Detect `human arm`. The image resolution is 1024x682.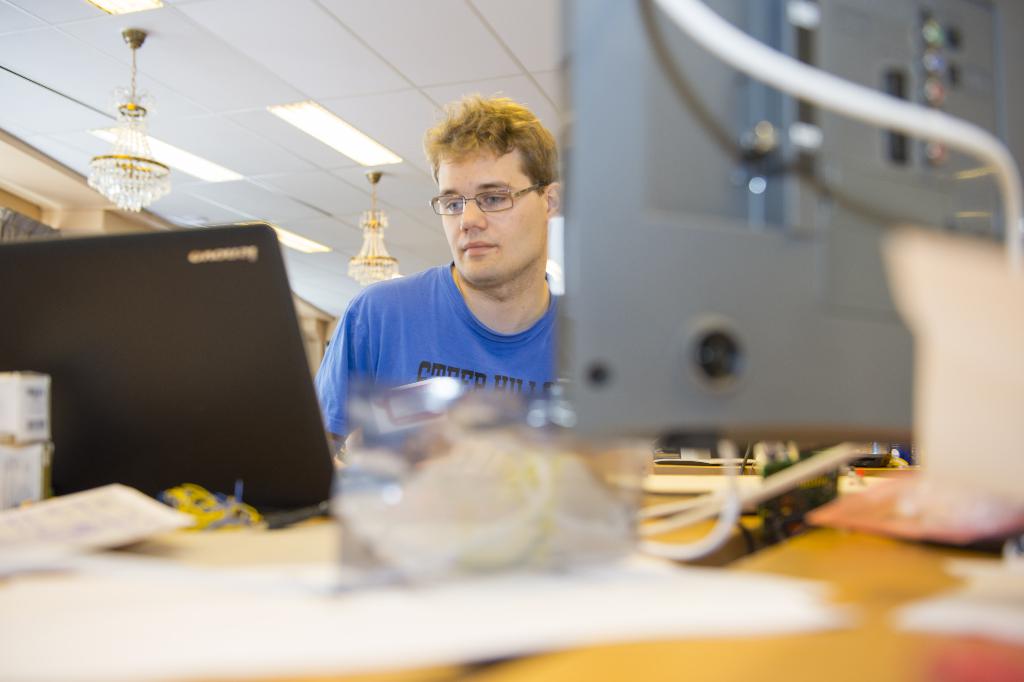
select_region(316, 299, 362, 454).
